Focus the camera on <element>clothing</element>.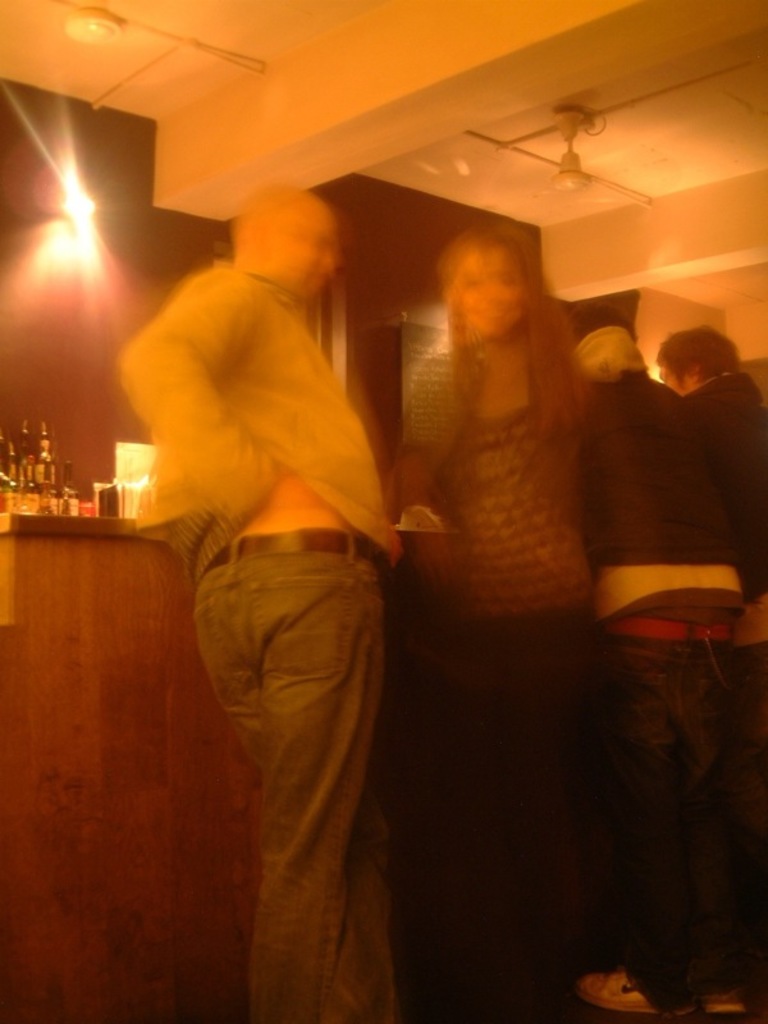
Focus region: locate(131, 233, 422, 961).
